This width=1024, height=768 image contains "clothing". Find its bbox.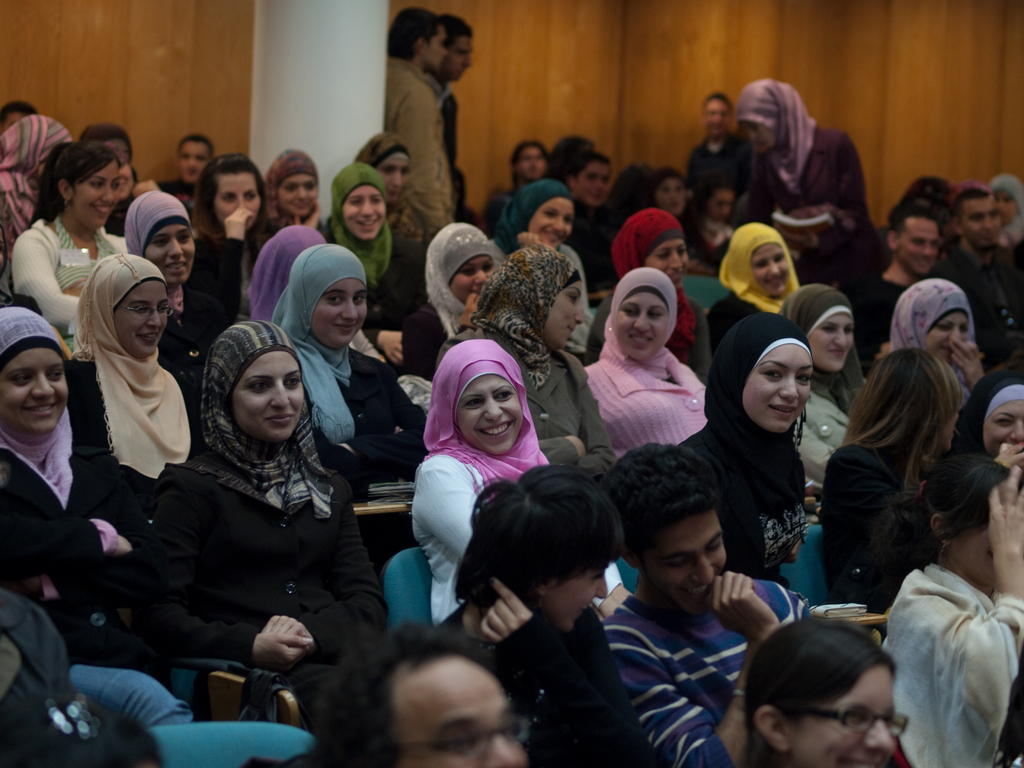
(x1=391, y1=64, x2=448, y2=239).
